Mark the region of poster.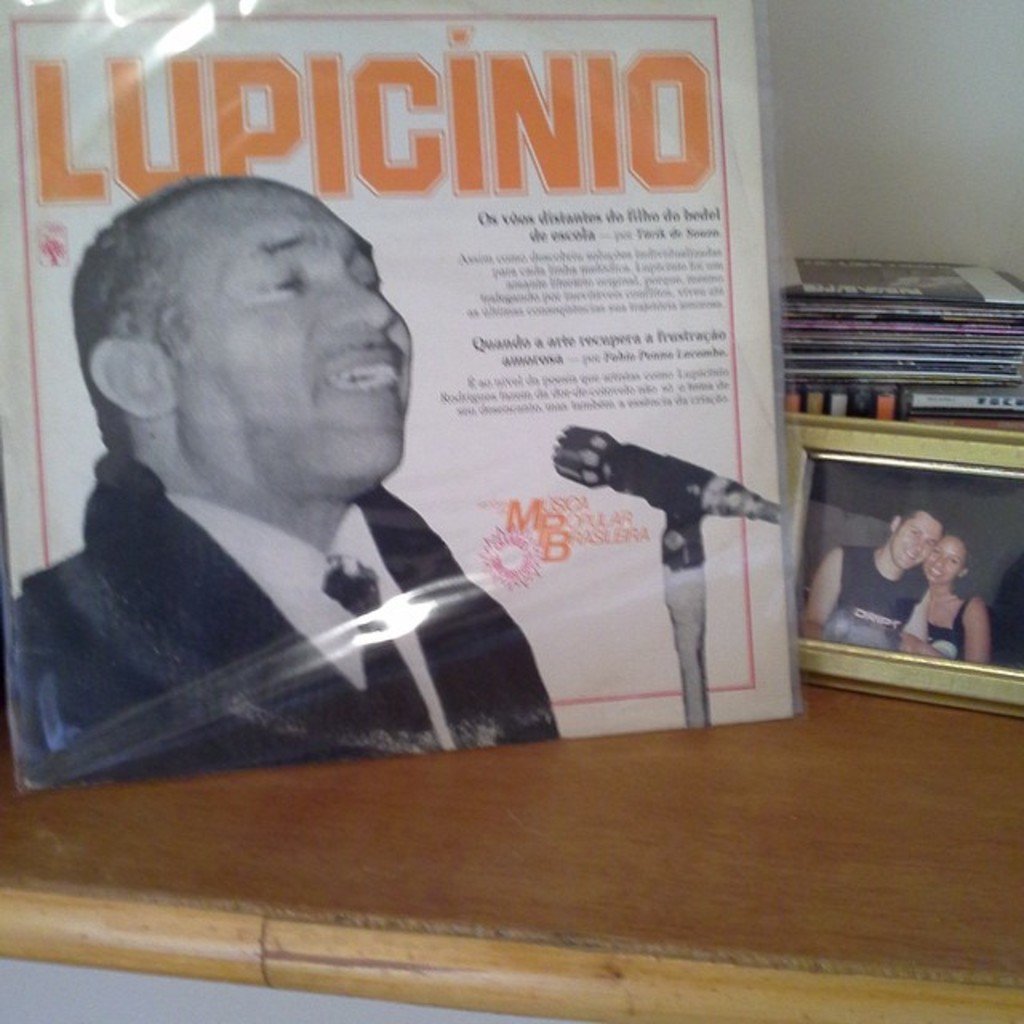
Region: {"left": 0, "top": 0, "right": 805, "bottom": 798}.
